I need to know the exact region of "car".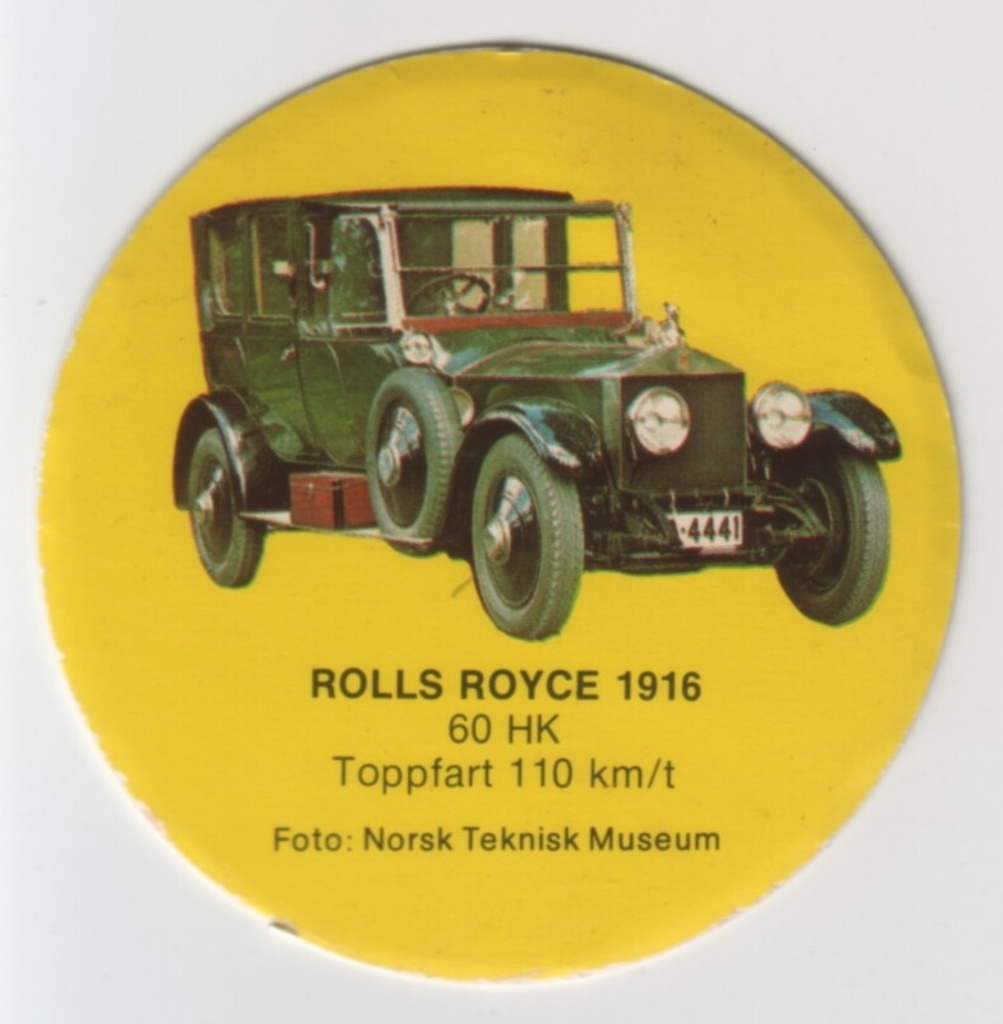
Region: box=[196, 205, 875, 630].
